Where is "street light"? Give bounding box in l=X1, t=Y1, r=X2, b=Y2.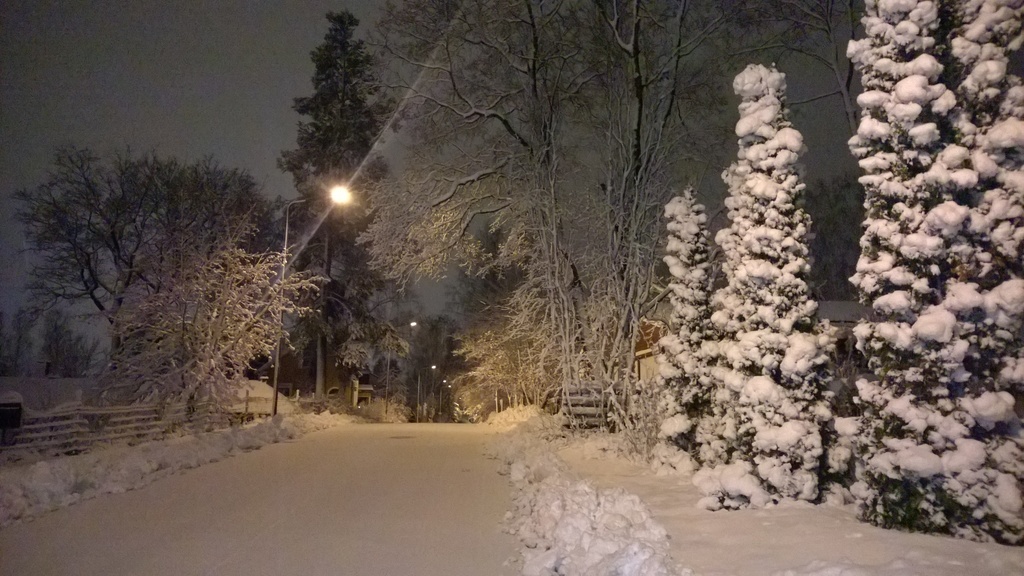
l=273, t=181, r=349, b=421.
